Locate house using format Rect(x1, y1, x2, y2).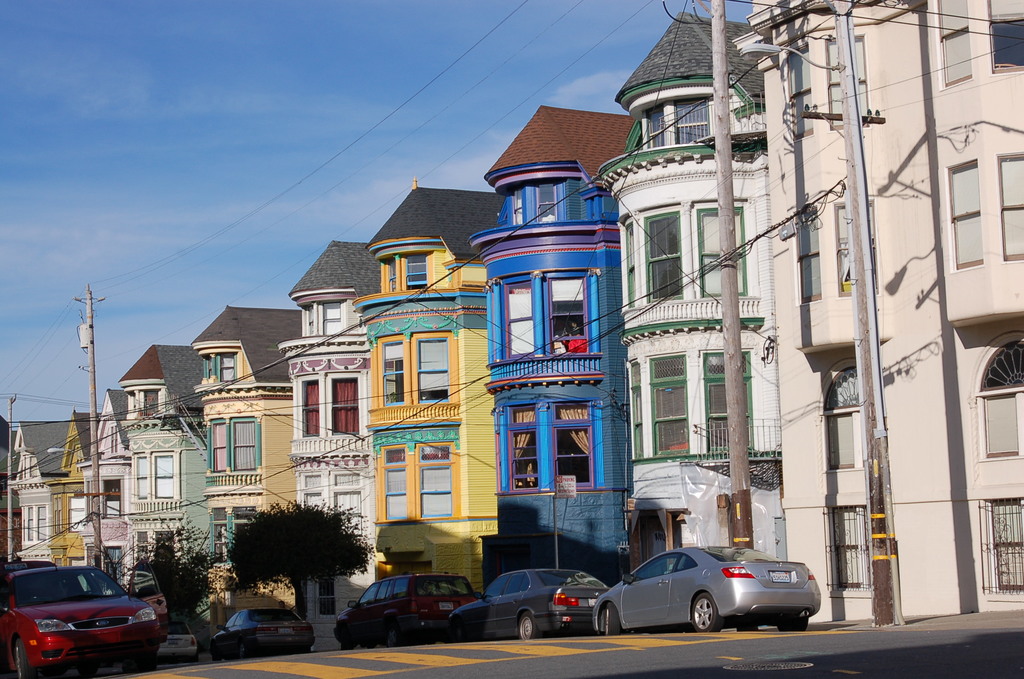
Rect(276, 241, 369, 648).
